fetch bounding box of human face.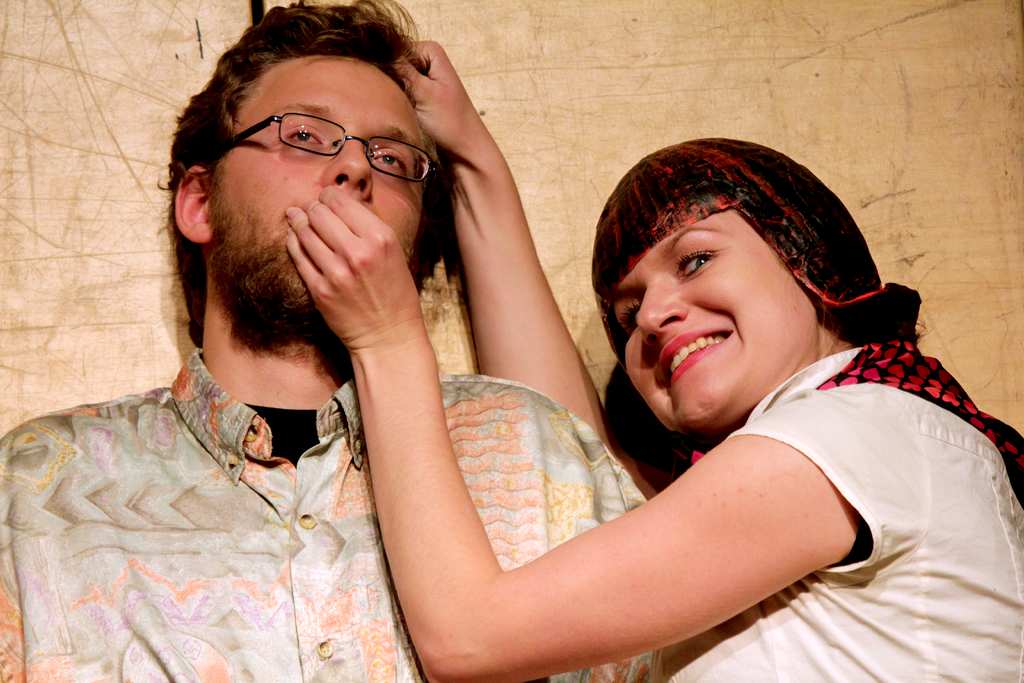
Bbox: 614/204/812/429.
